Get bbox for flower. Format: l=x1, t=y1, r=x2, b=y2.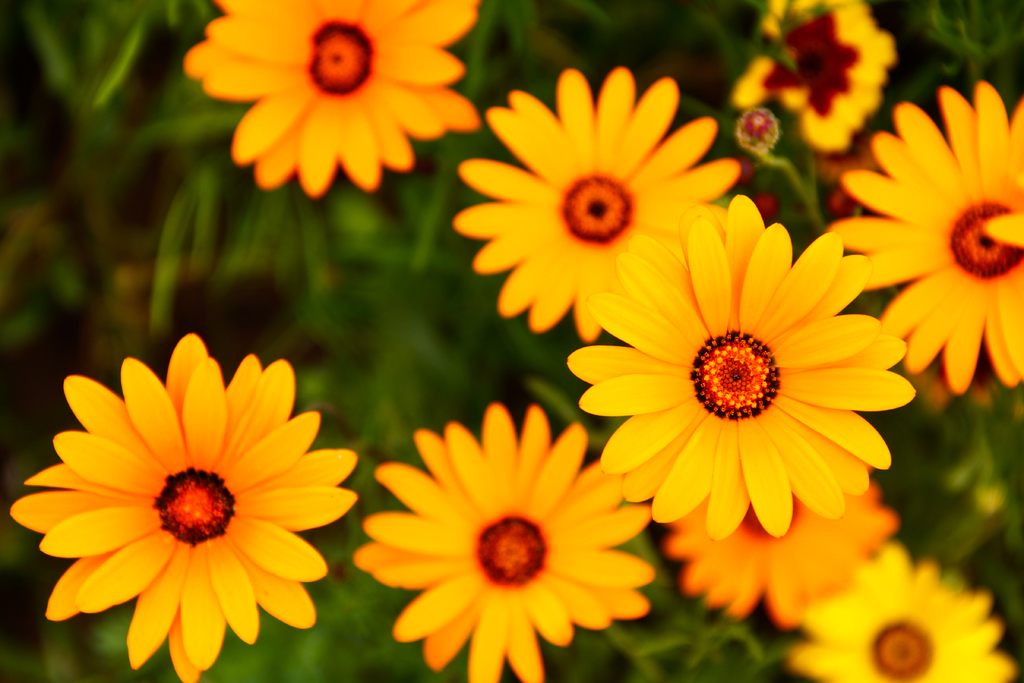
l=451, t=67, r=746, b=341.
